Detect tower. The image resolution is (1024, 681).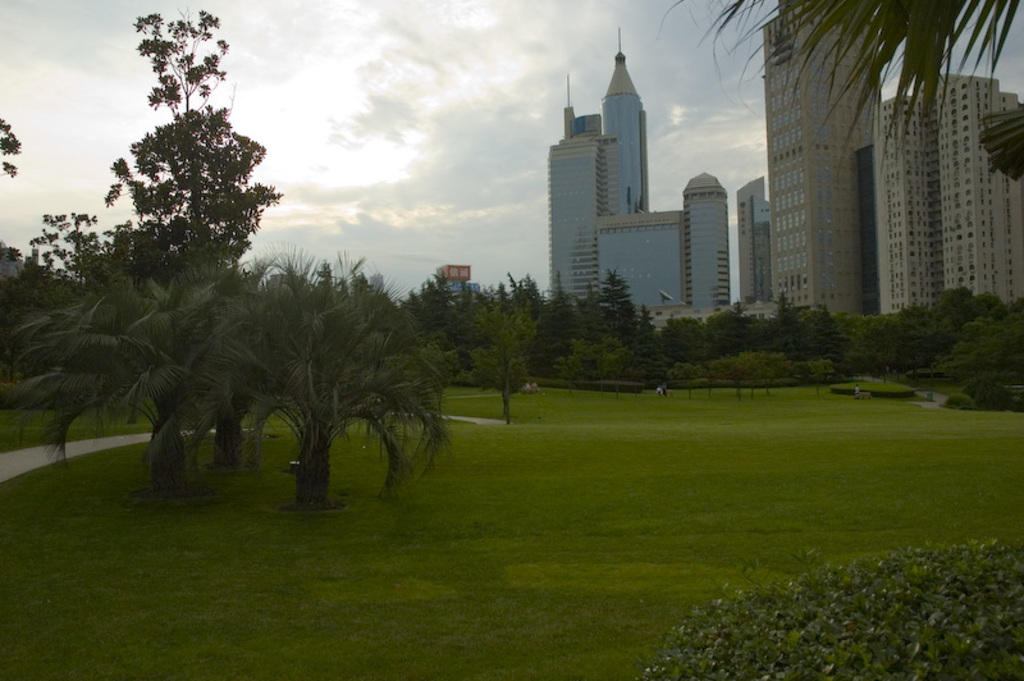
bbox=(763, 0, 892, 320).
